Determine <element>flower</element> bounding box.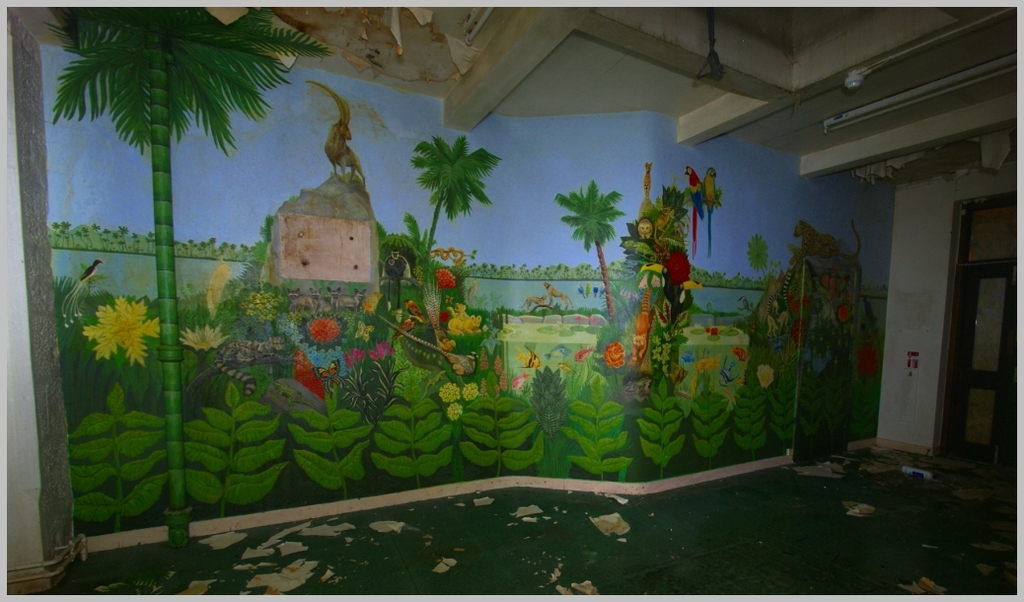
Determined: crop(351, 339, 385, 362).
